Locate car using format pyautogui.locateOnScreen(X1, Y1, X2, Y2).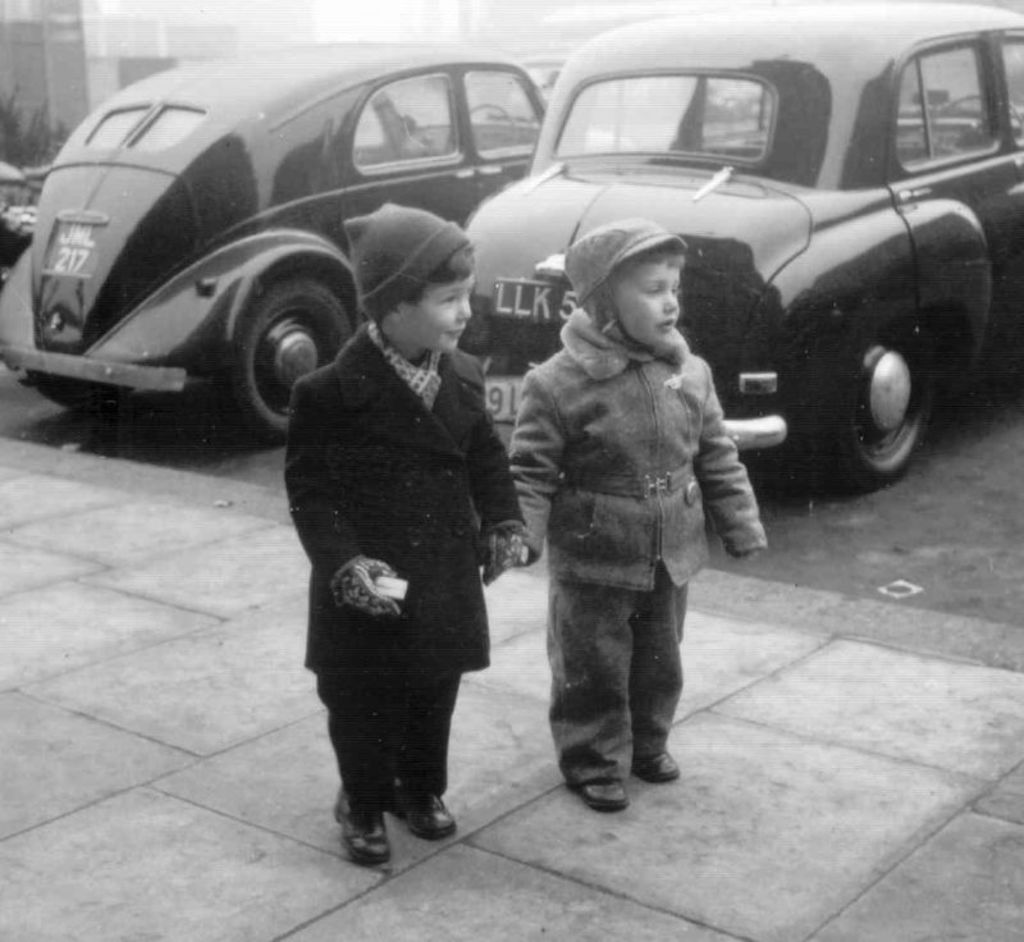
pyautogui.locateOnScreen(447, 22, 997, 491).
